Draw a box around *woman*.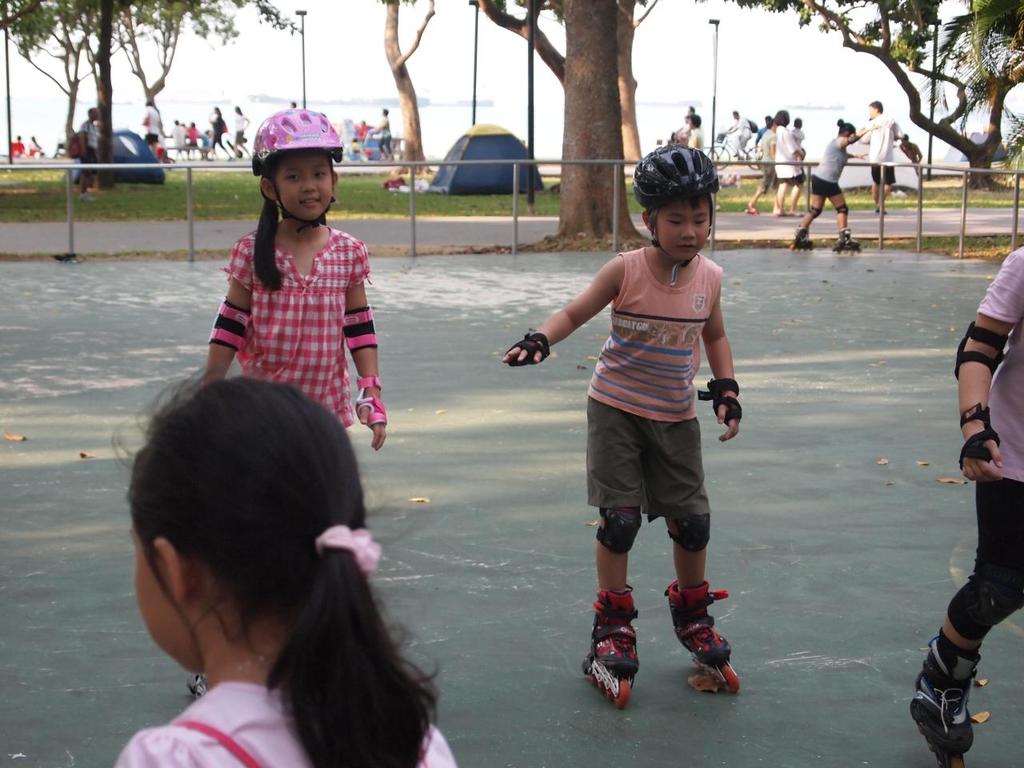
(left=688, top=113, right=706, bottom=152).
